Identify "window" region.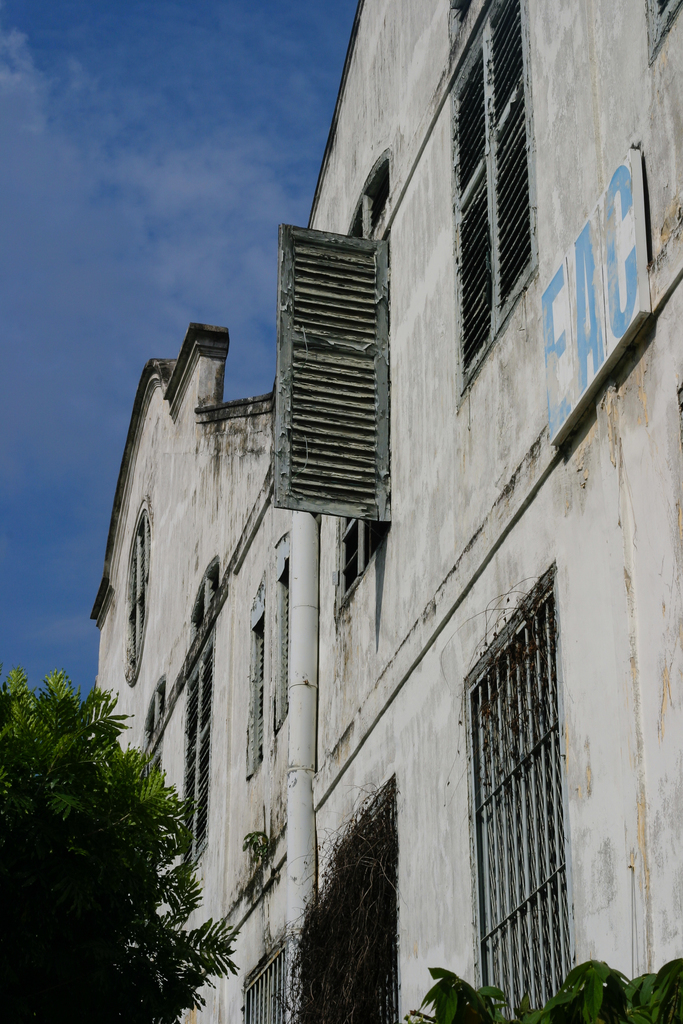
Region: pyautogui.locateOnScreen(245, 574, 264, 769).
